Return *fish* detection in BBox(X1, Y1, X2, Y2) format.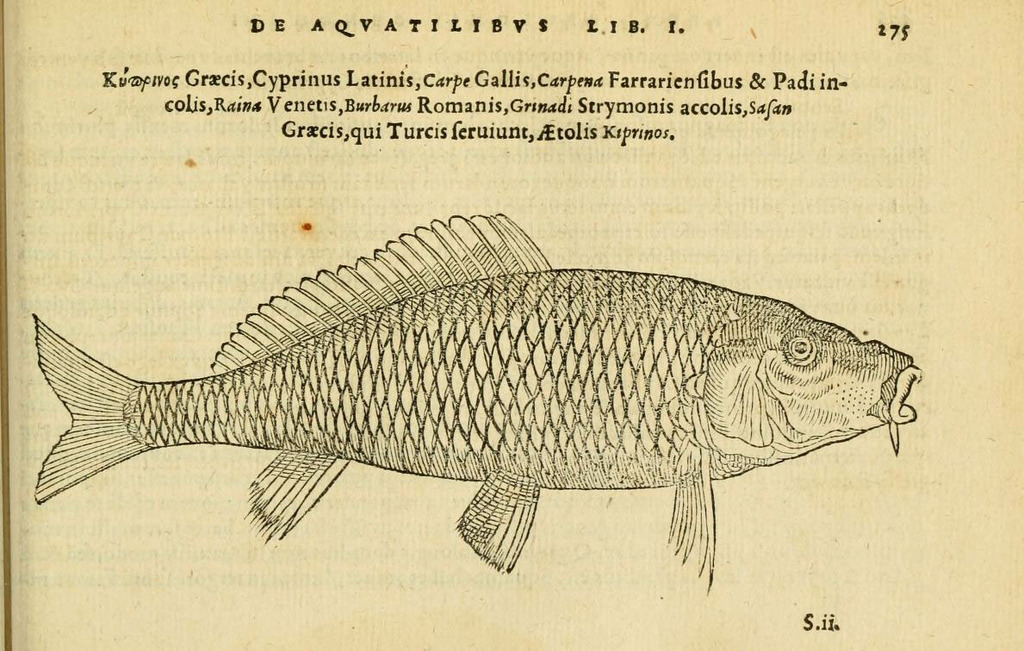
BBox(29, 217, 916, 589).
